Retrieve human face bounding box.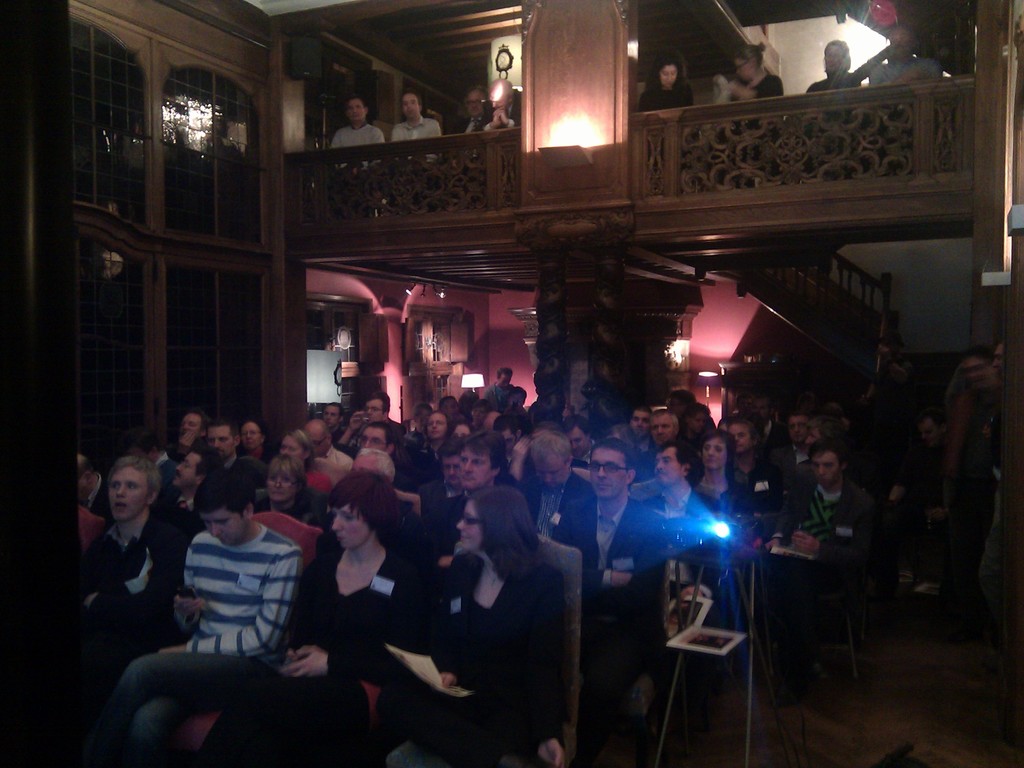
Bounding box: [left=346, top=102, right=362, bottom=125].
